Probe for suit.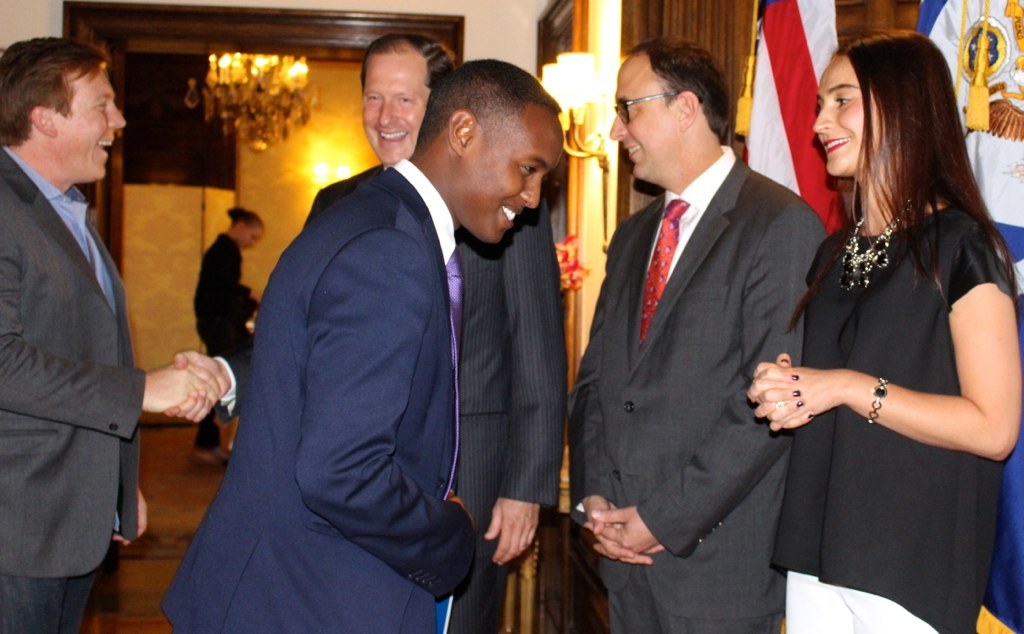
Probe result: box(155, 157, 477, 633).
